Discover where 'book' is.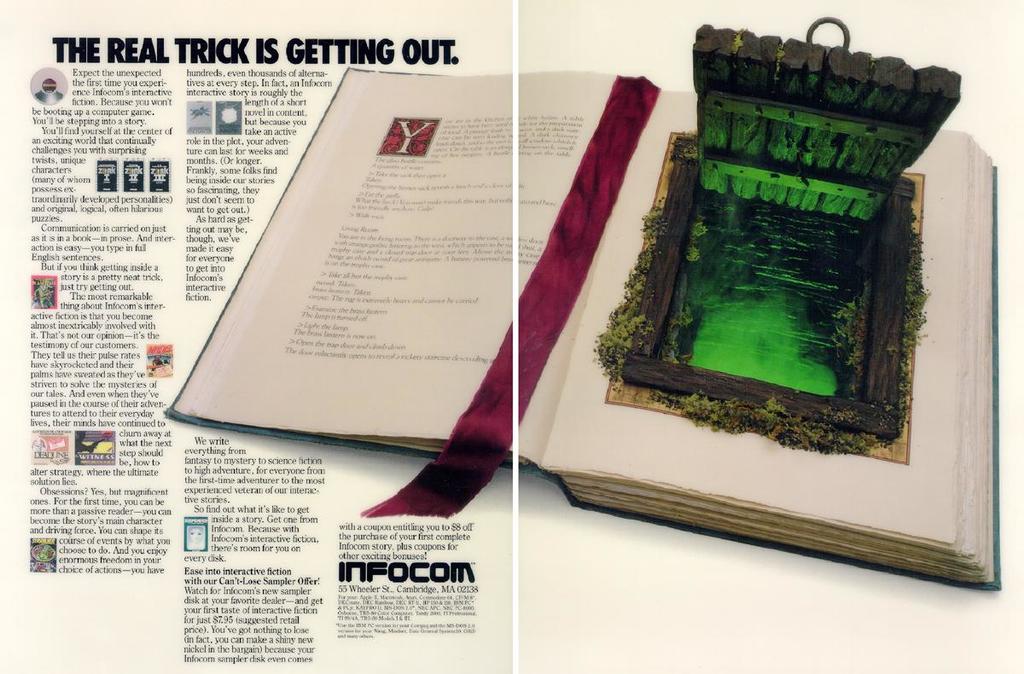
Discovered at box=[0, 0, 1023, 673].
